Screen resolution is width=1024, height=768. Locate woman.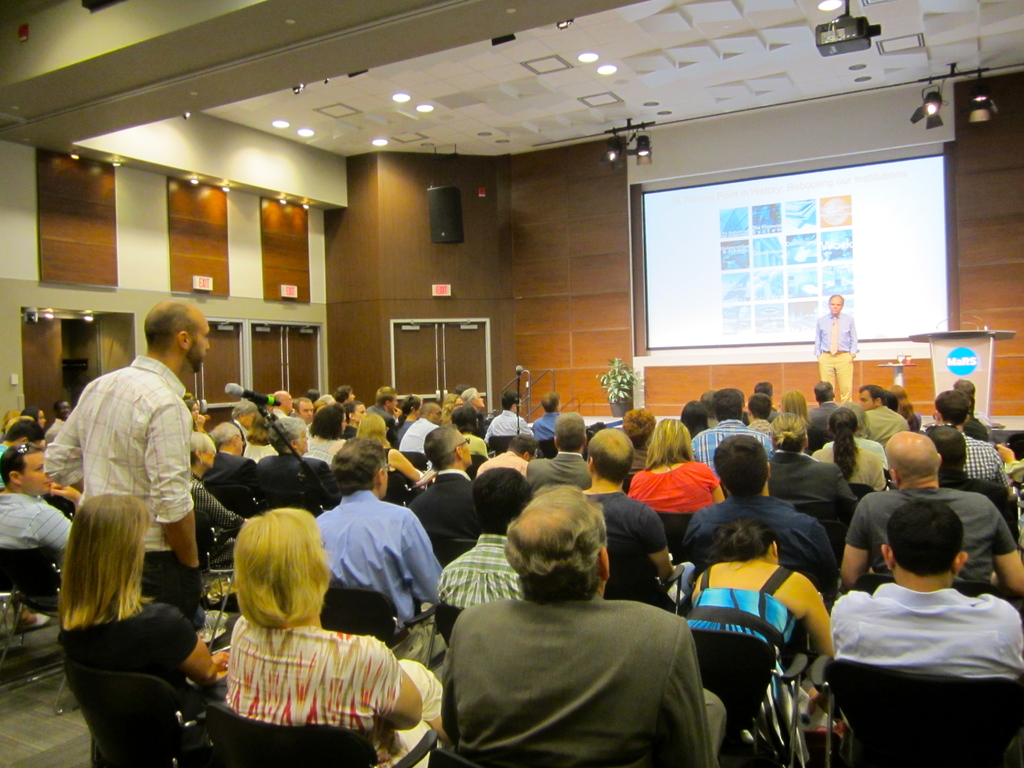
bbox=[391, 387, 427, 452].
